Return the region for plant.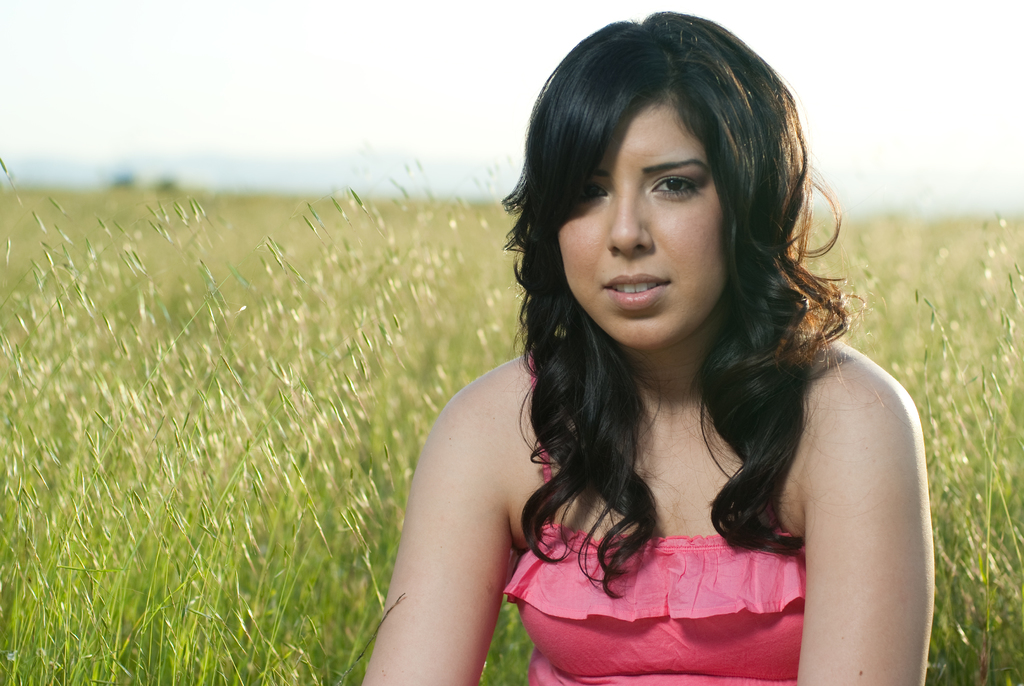
crop(0, 160, 1020, 685).
